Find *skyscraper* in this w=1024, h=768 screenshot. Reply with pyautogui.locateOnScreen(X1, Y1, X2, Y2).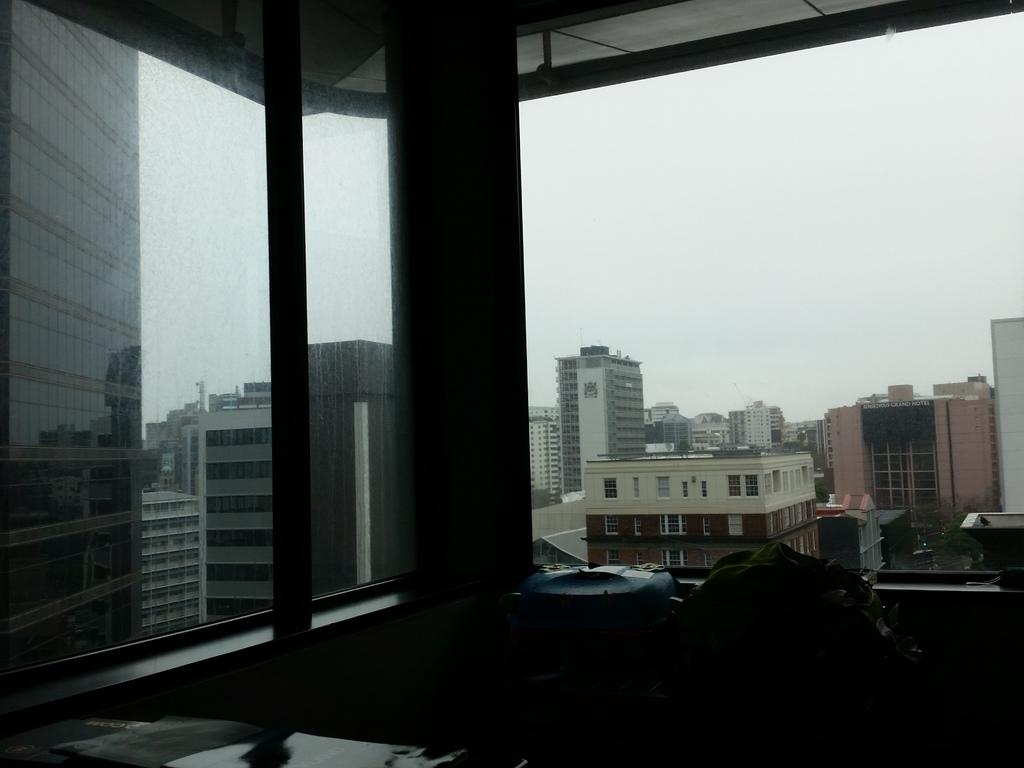
pyautogui.locateOnScreen(552, 342, 648, 508).
